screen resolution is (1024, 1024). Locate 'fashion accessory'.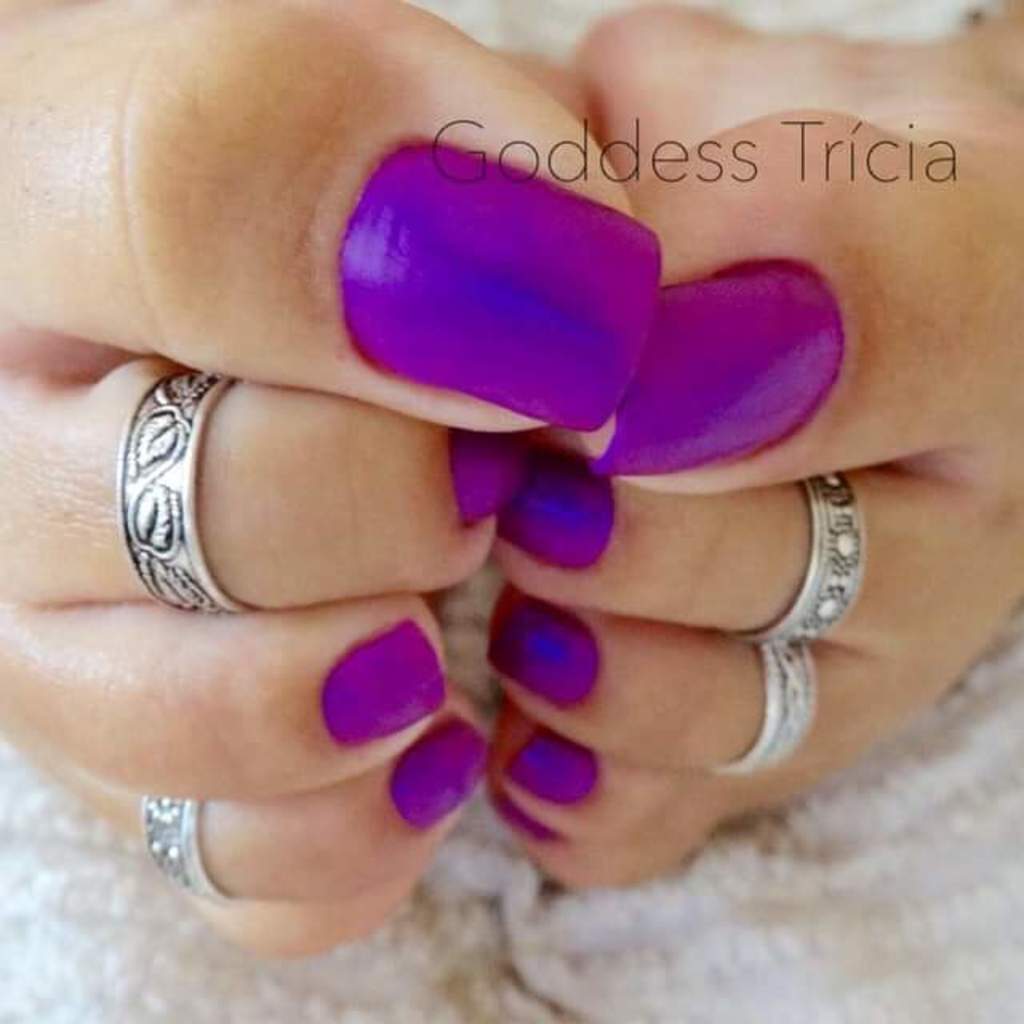
left=139, top=794, right=234, bottom=912.
